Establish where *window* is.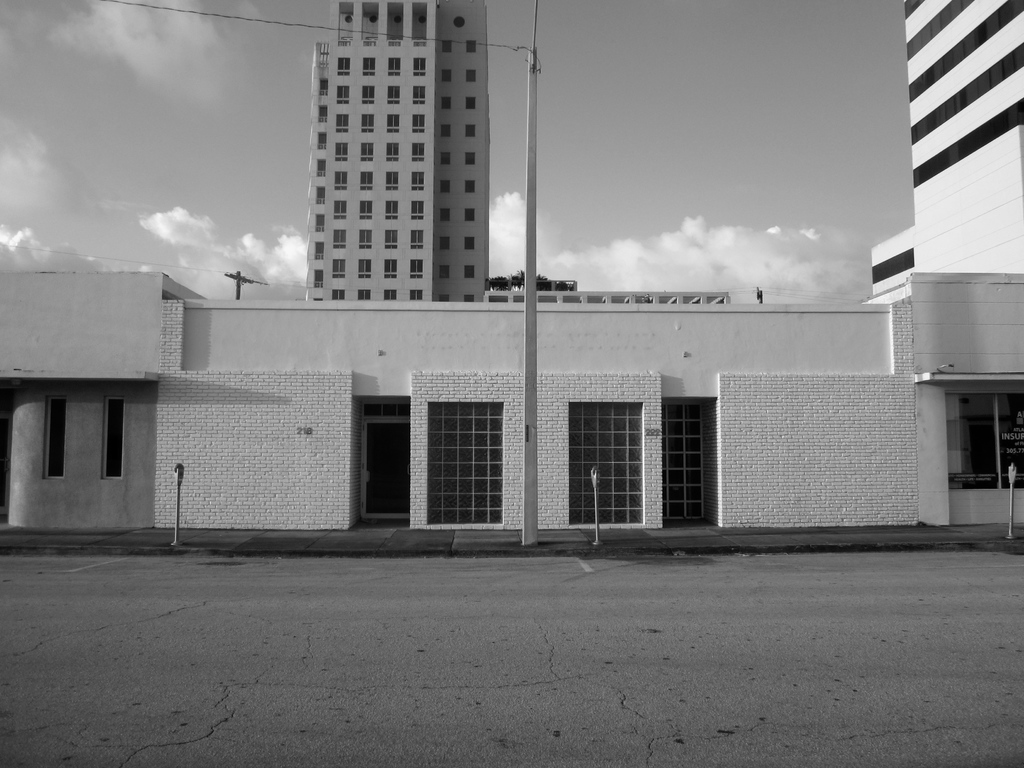
Established at (left=410, top=260, right=423, bottom=278).
